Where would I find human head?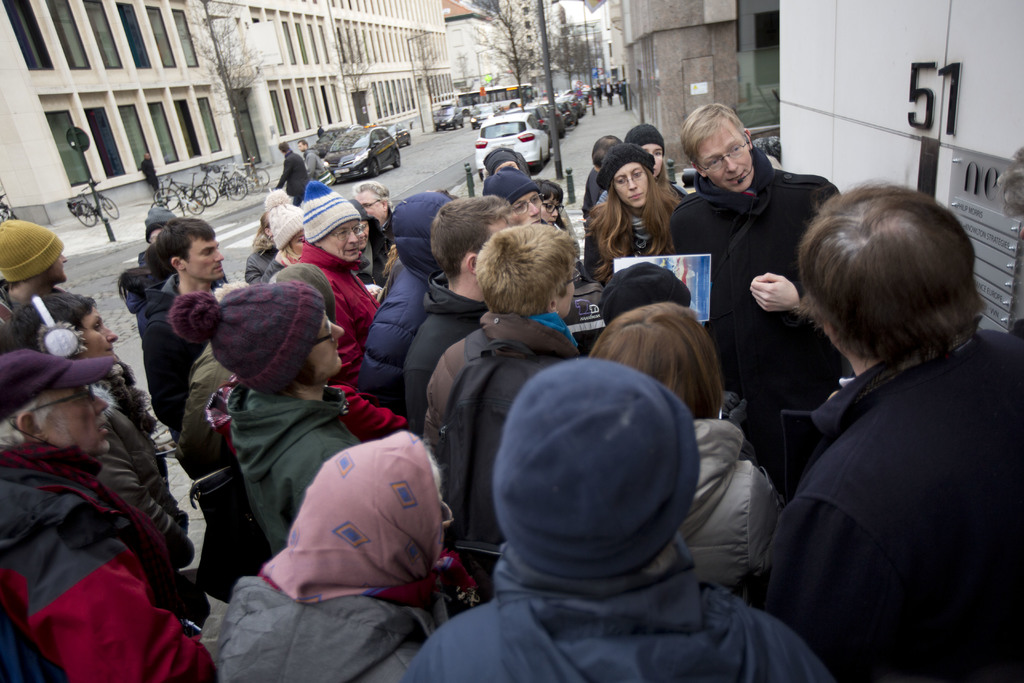
At pyautogui.locateOnScreen(483, 170, 545, 218).
